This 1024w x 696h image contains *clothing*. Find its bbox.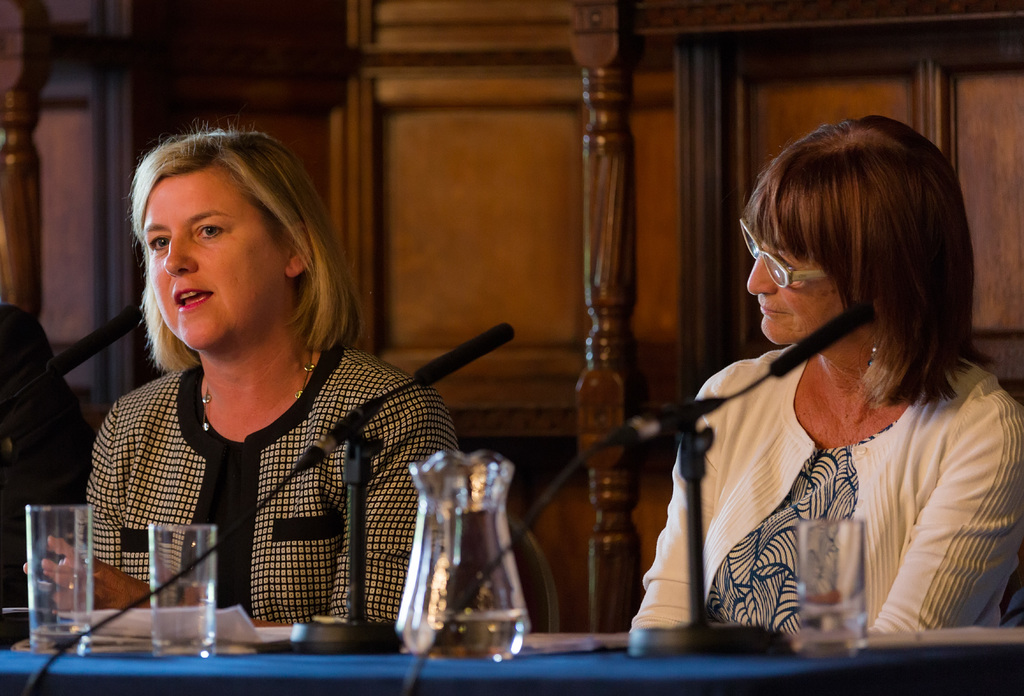
76:339:460:624.
